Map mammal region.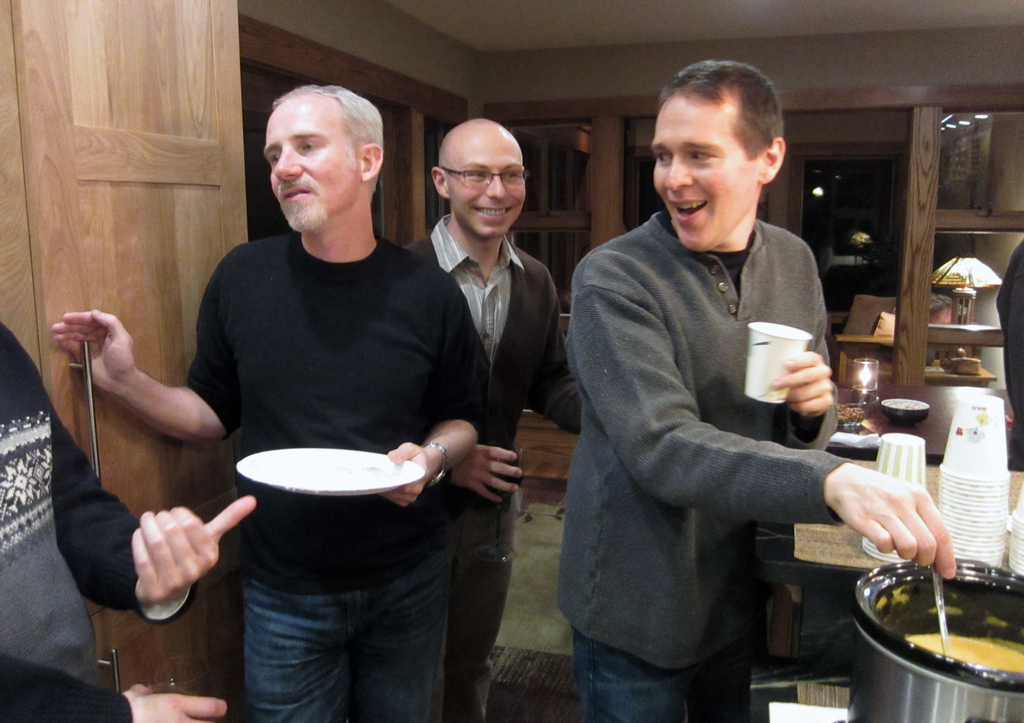
Mapped to locate(400, 116, 588, 722).
